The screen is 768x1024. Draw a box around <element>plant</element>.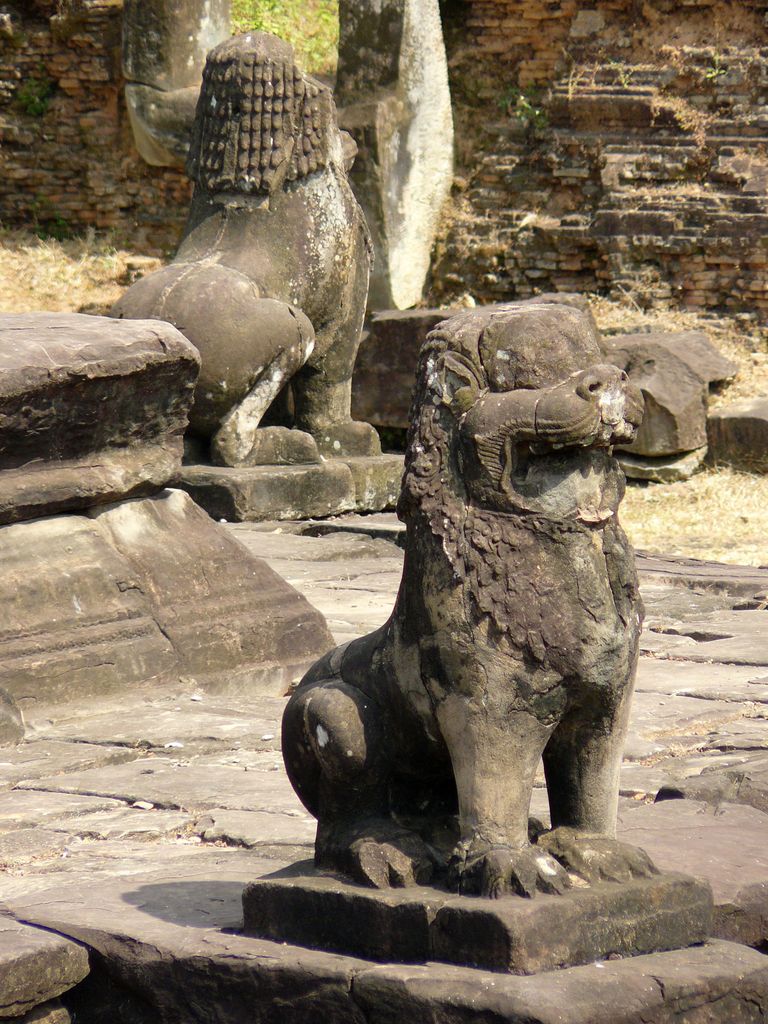
select_region(650, 46, 694, 74).
